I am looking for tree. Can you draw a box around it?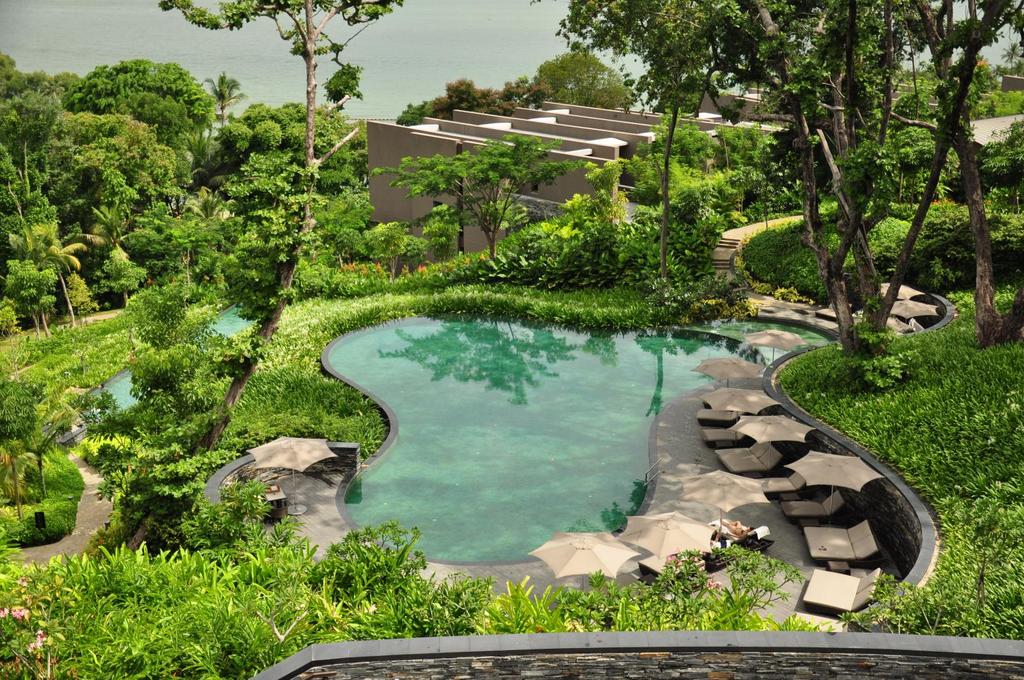
Sure, the bounding box is 426 72 545 127.
